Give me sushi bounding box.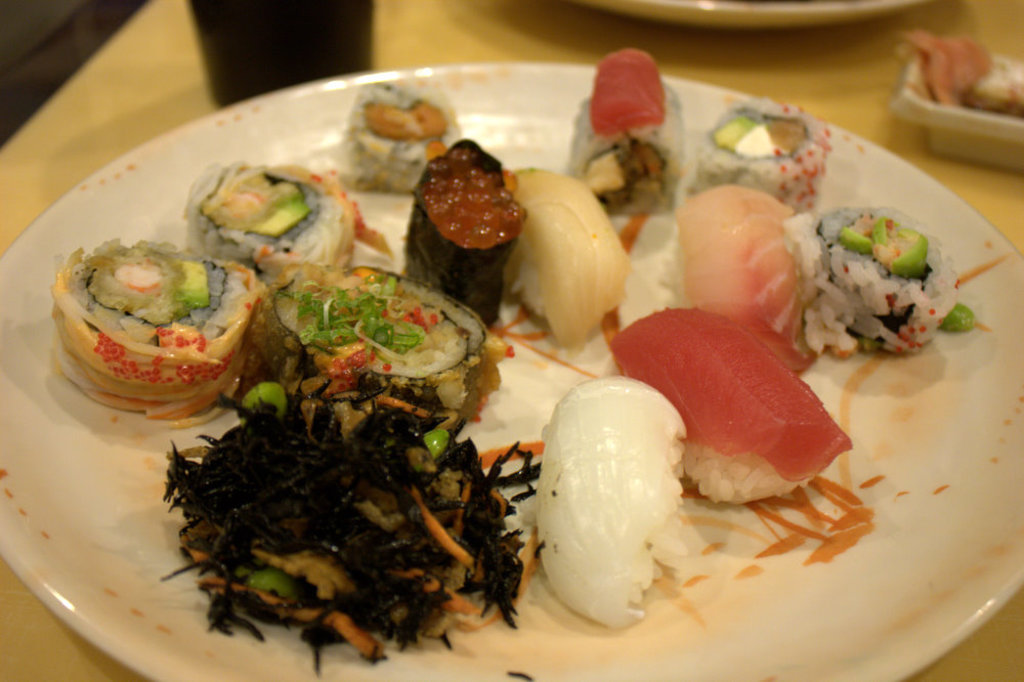
<region>38, 236, 257, 423</region>.
